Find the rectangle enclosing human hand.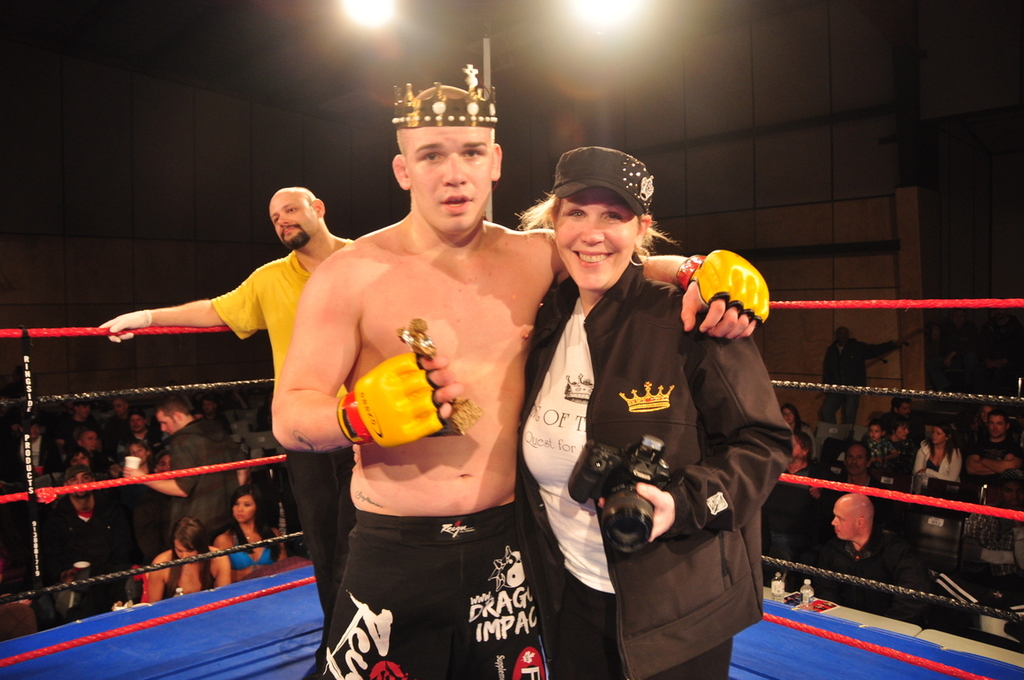
l=124, t=468, r=143, b=480.
